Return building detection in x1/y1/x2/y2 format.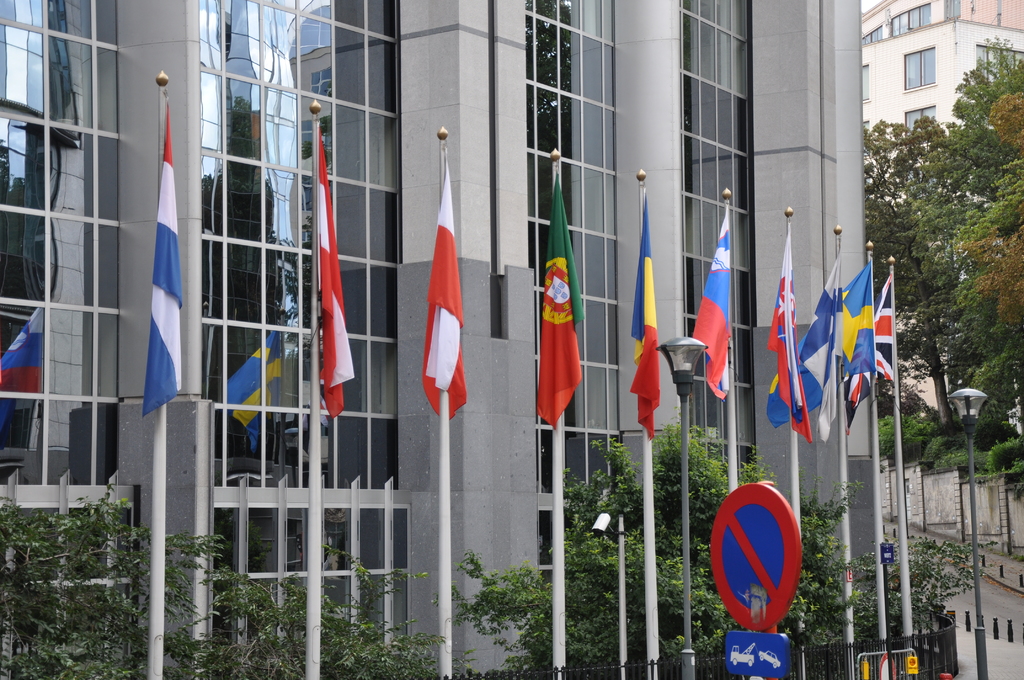
858/0/1023/419.
